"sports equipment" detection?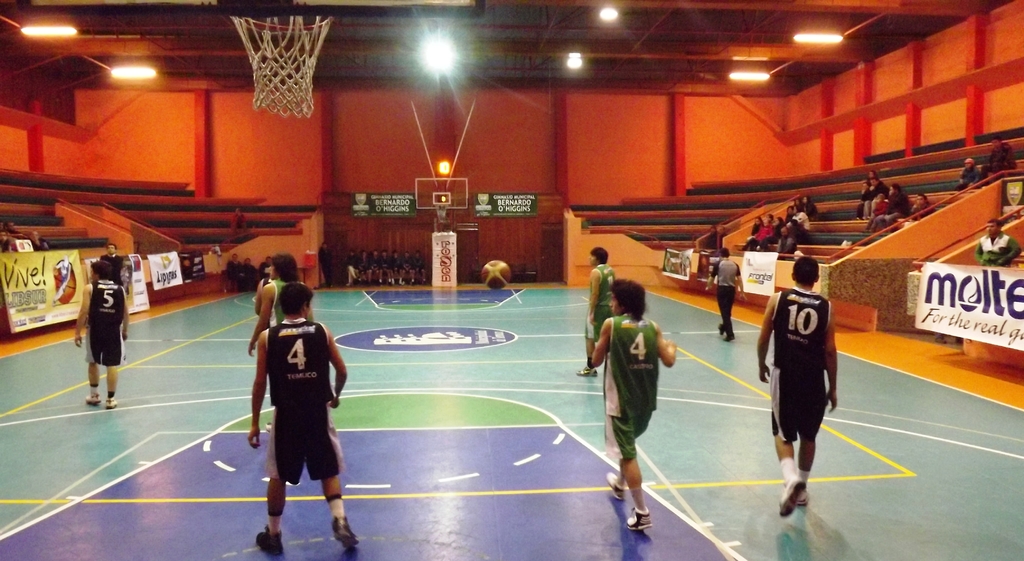
228 11 327 116
